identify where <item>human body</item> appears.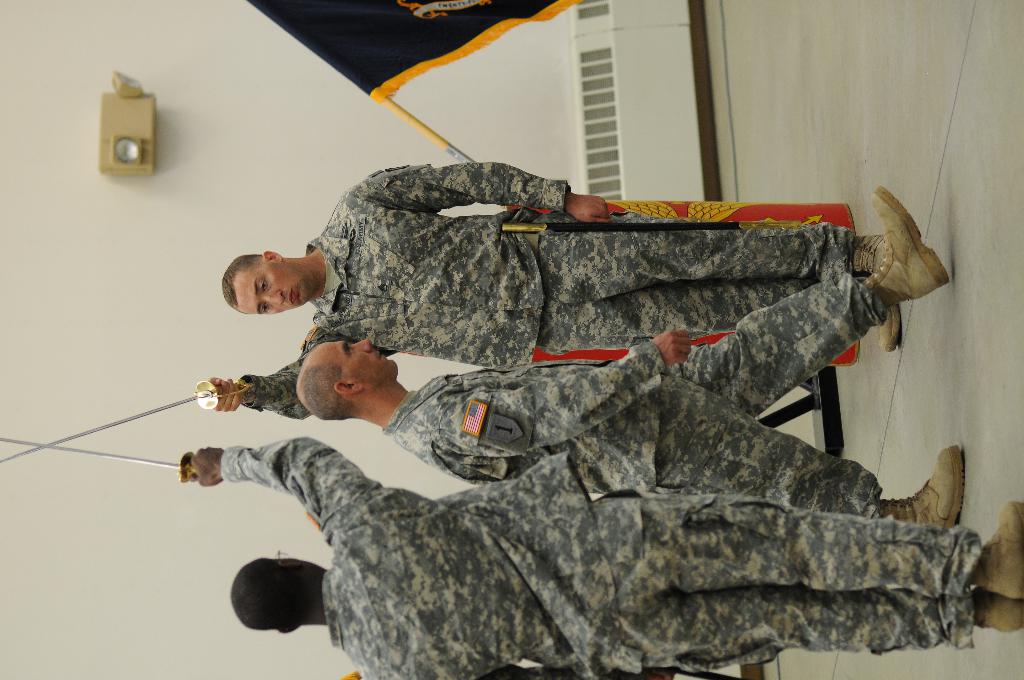
Appears at 308,180,979,530.
